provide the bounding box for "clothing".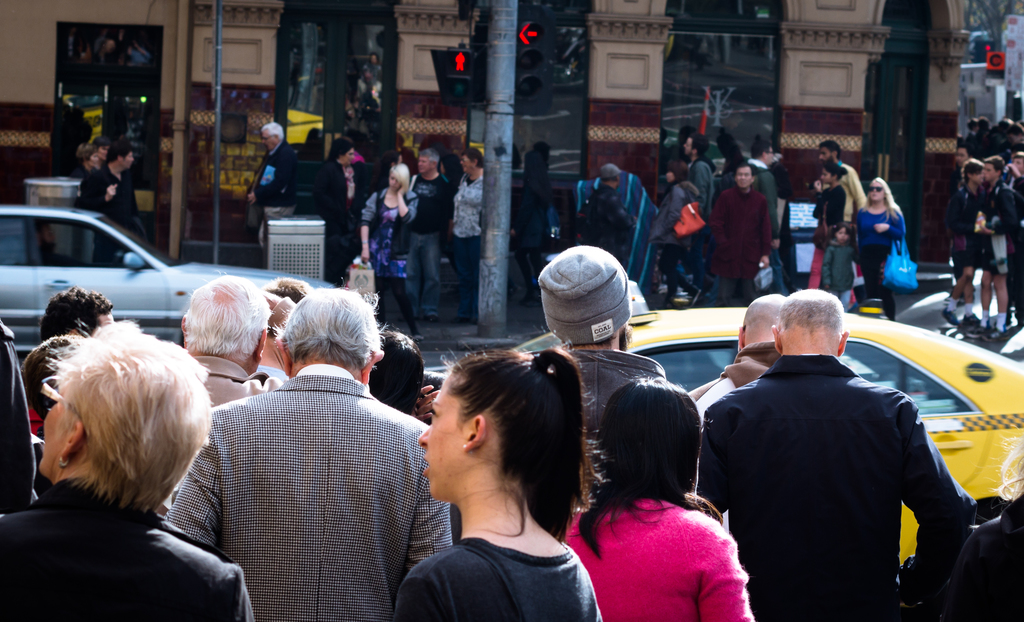
[x1=75, y1=157, x2=147, y2=248].
